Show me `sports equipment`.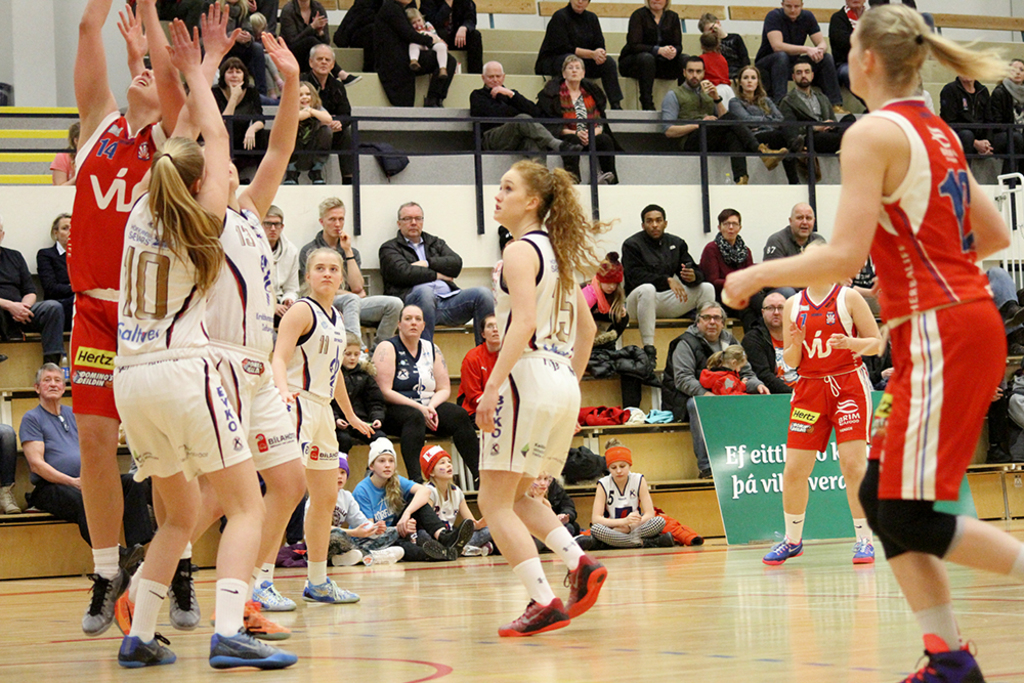
`sports equipment` is here: 567:555:606:615.
